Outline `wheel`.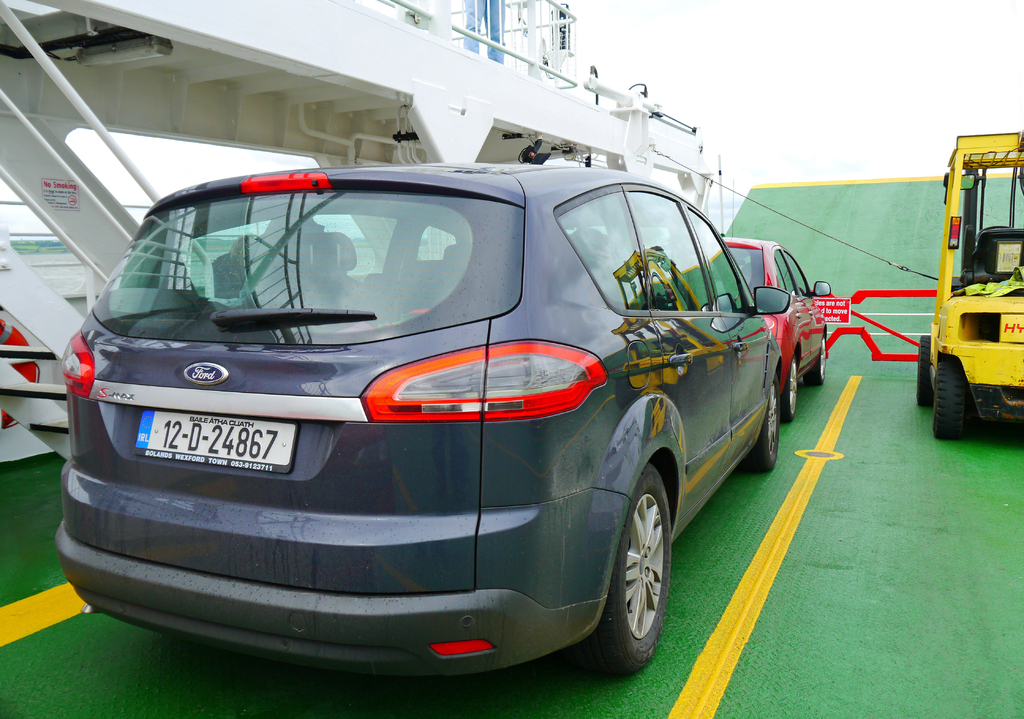
Outline: bbox=(589, 464, 687, 672).
